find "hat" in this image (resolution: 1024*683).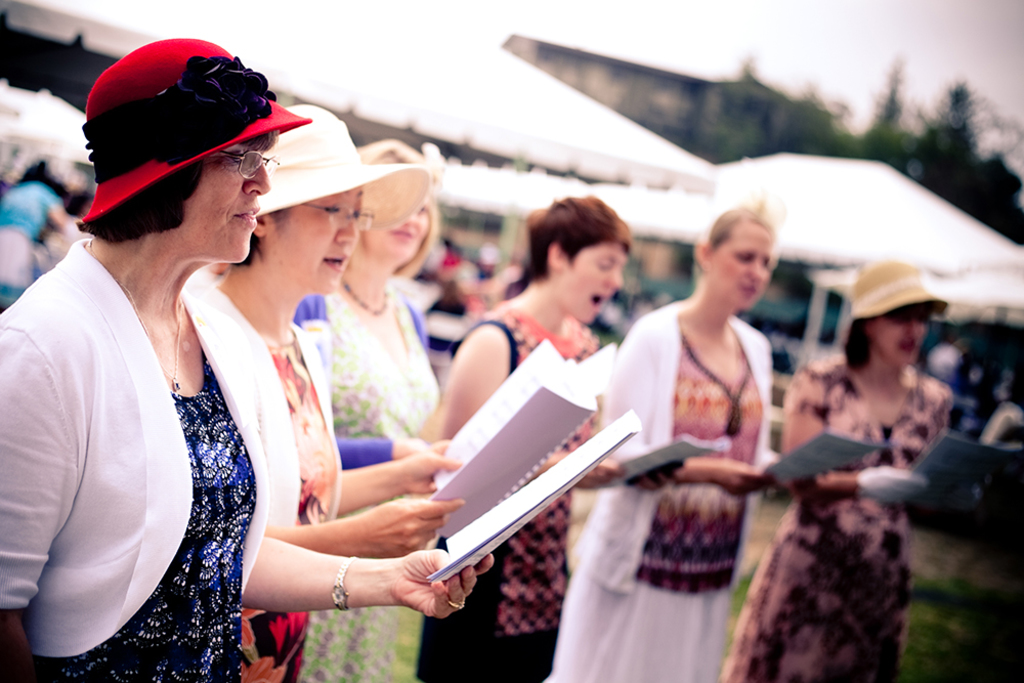
left=81, top=36, right=315, bottom=227.
